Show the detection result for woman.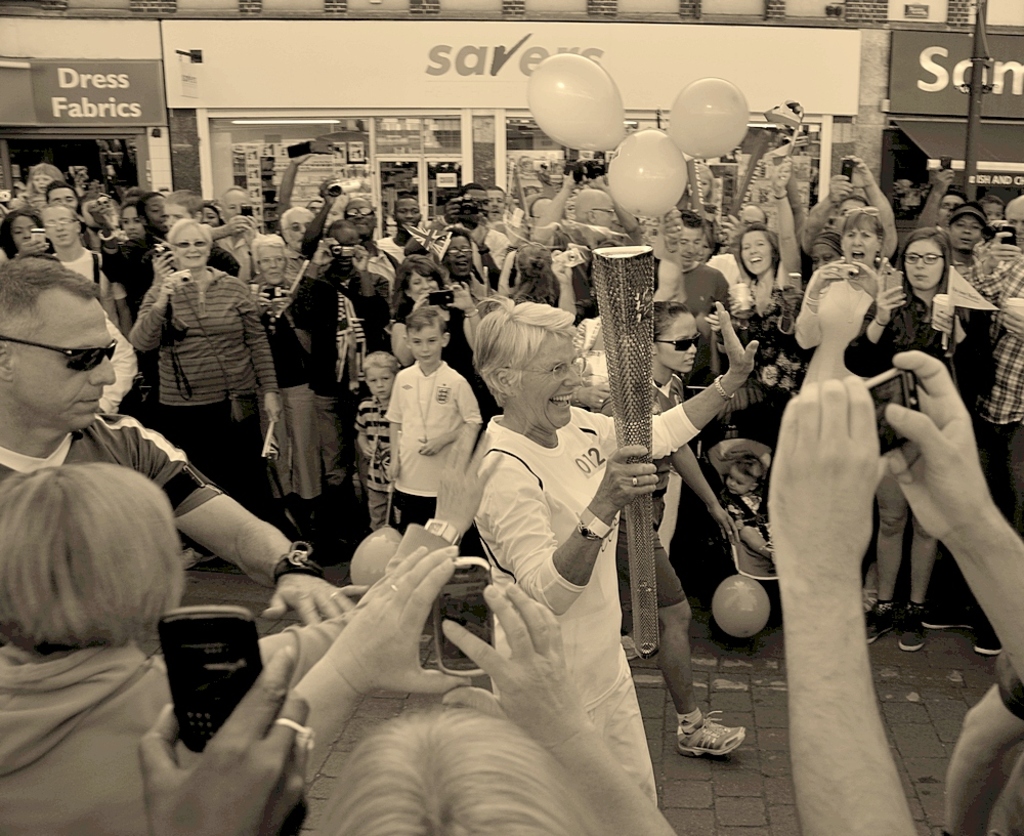
725 155 811 446.
